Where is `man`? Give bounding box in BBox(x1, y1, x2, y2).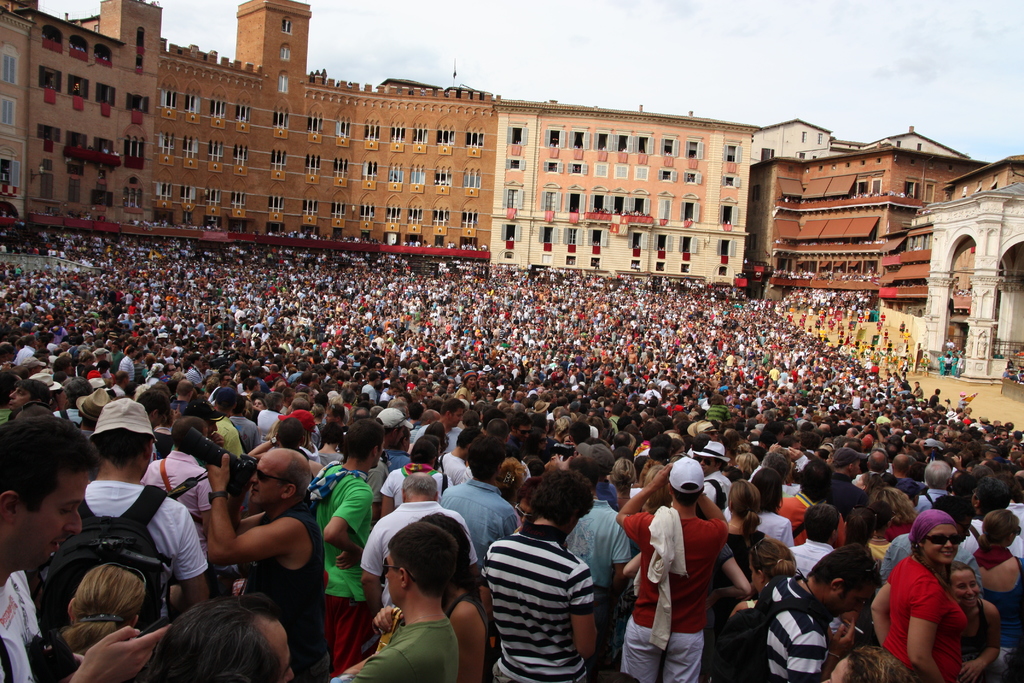
BBox(828, 444, 867, 508).
